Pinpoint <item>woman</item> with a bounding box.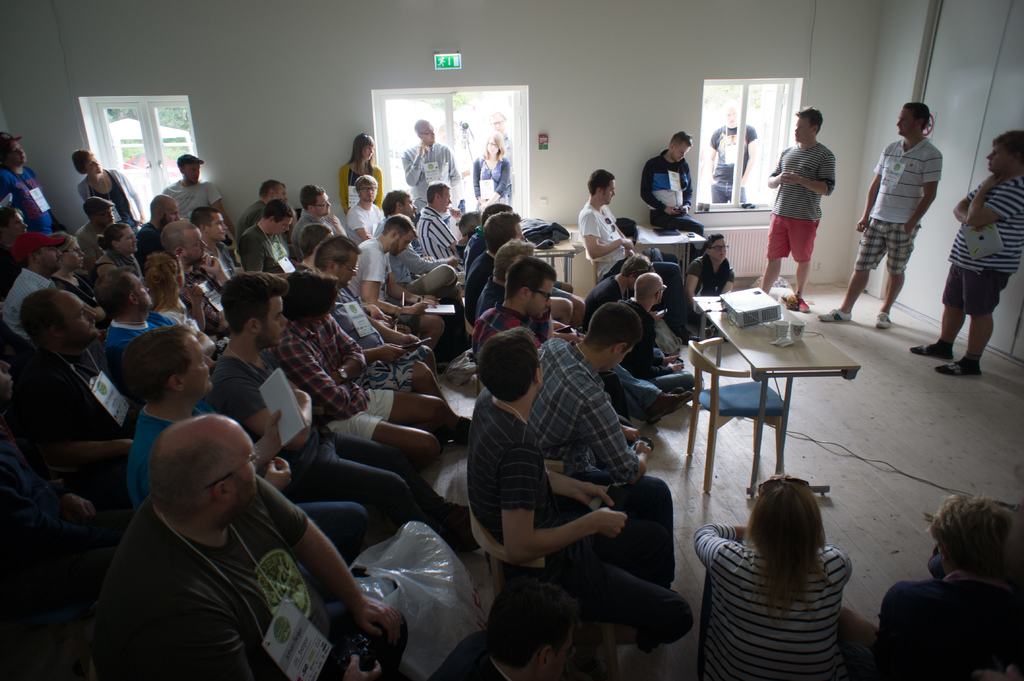
bbox(92, 224, 146, 282).
